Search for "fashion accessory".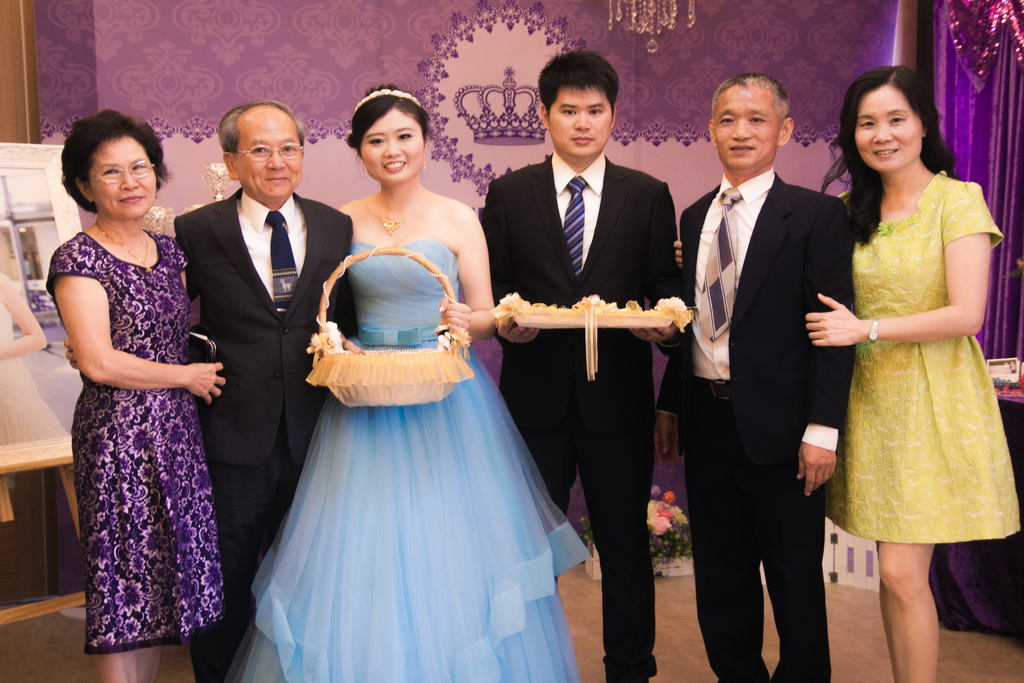
Found at <bbox>426, 152, 427, 169</bbox>.
